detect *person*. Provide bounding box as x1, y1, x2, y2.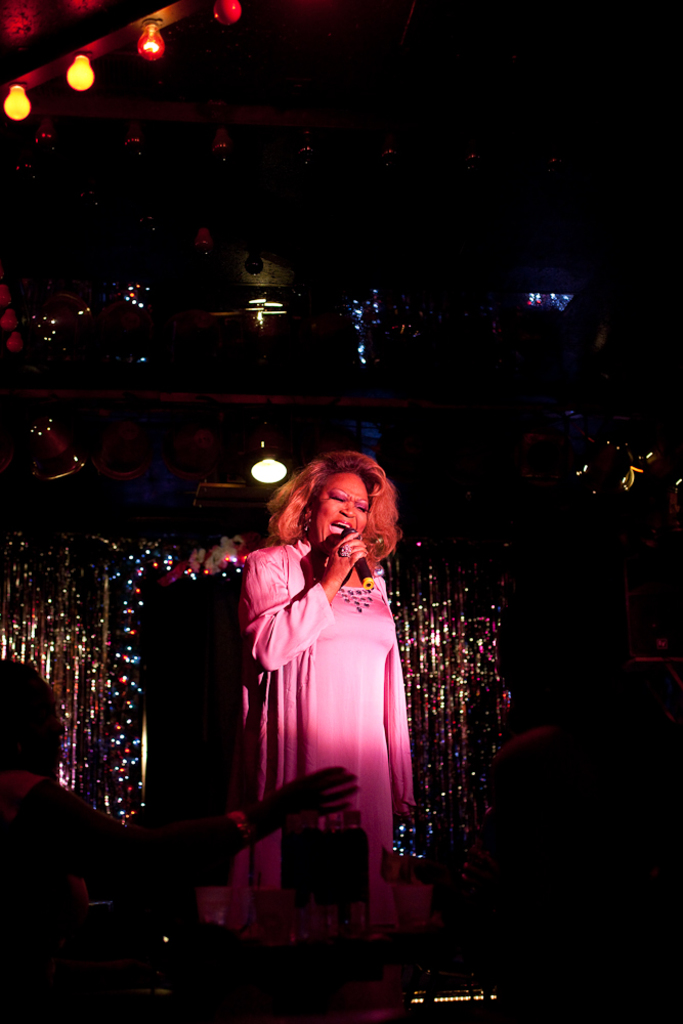
229, 441, 427, 926.
